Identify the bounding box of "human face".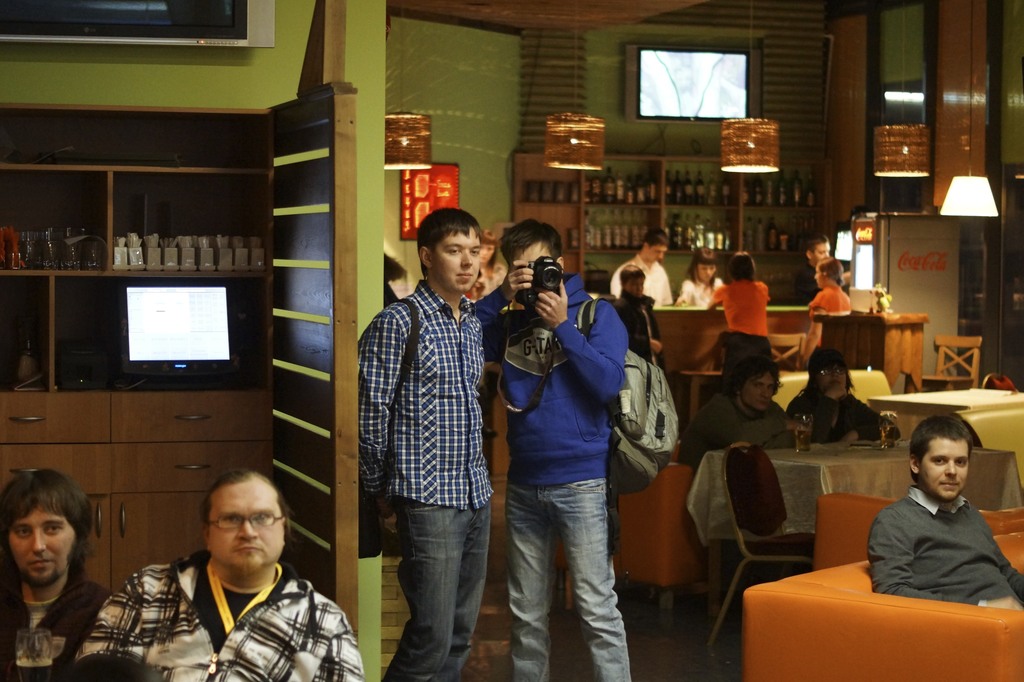
[692,264,715,283].
